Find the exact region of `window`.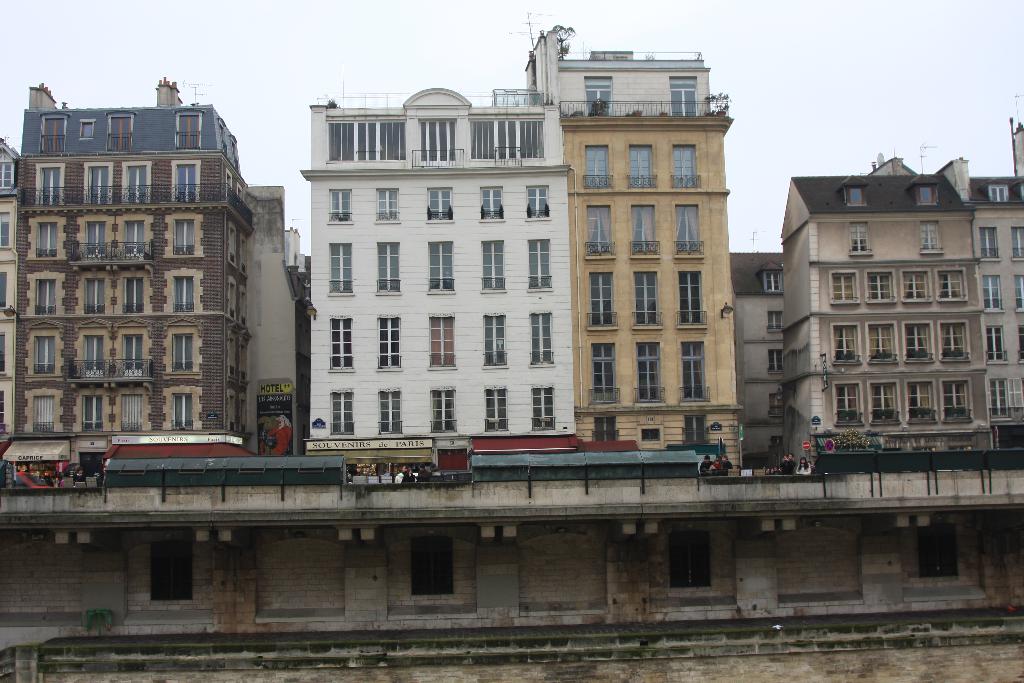
Exact region: bbox=[329, 191, 351, 222].
